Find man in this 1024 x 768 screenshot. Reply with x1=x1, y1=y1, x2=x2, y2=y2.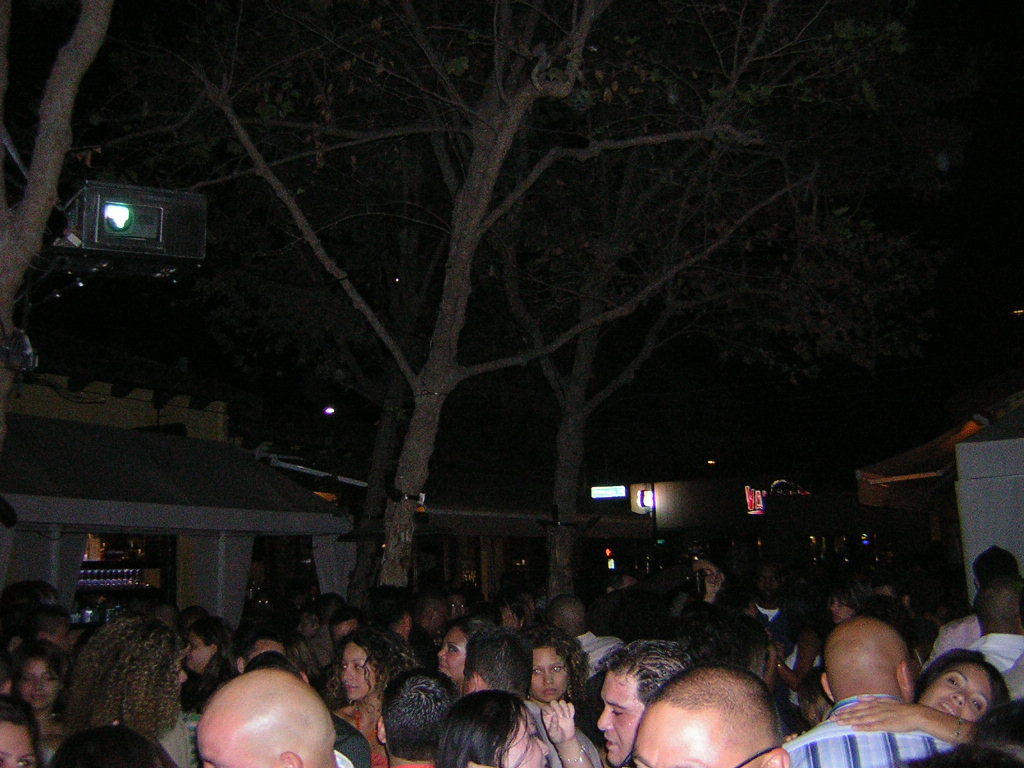
x1=801, y1=615, x2=957, y2=759.
